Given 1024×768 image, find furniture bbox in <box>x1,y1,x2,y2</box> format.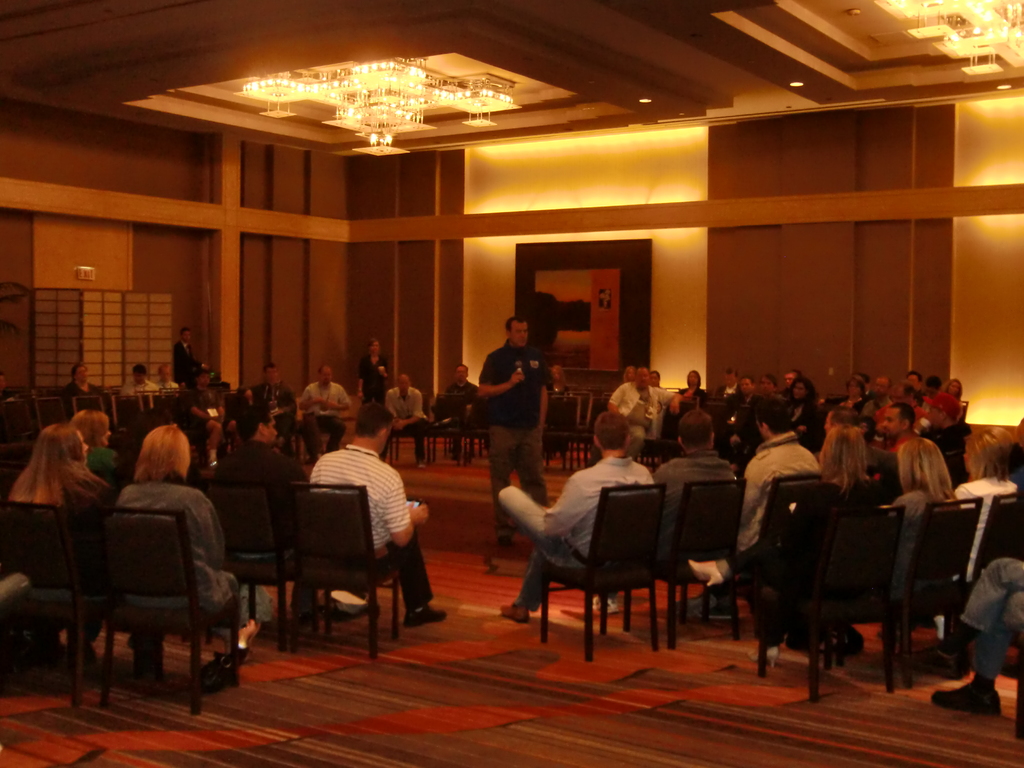
<box>752,506,903,705</box>.
